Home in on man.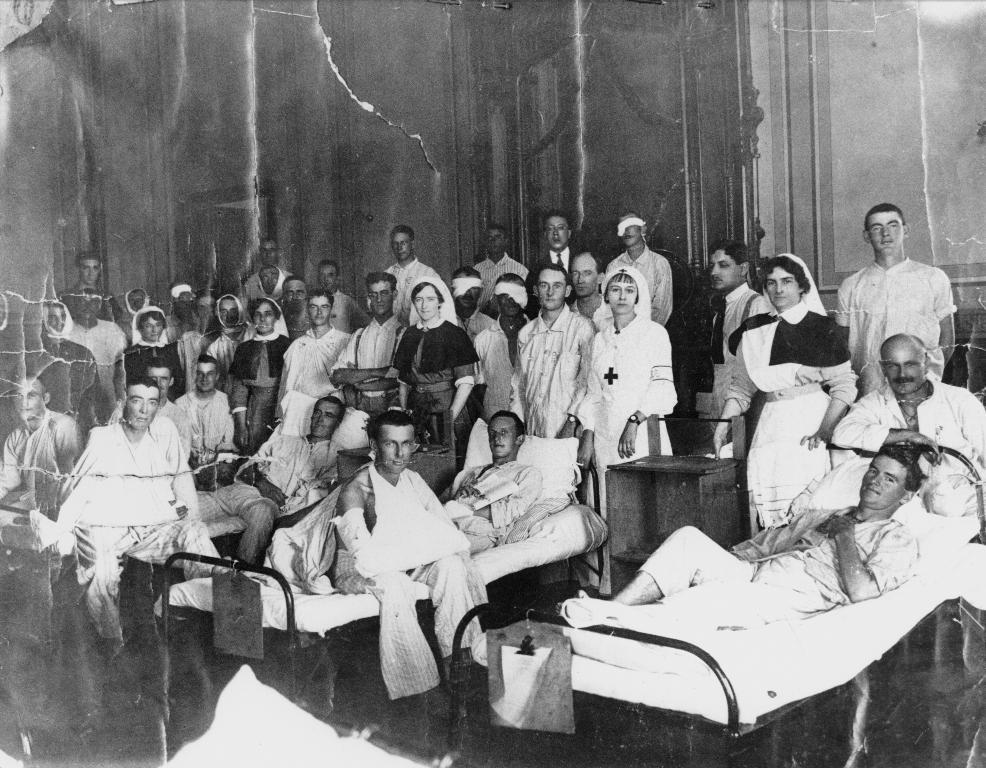
Homed in at (x1=829, y1=331, x2=985, y2=513).
